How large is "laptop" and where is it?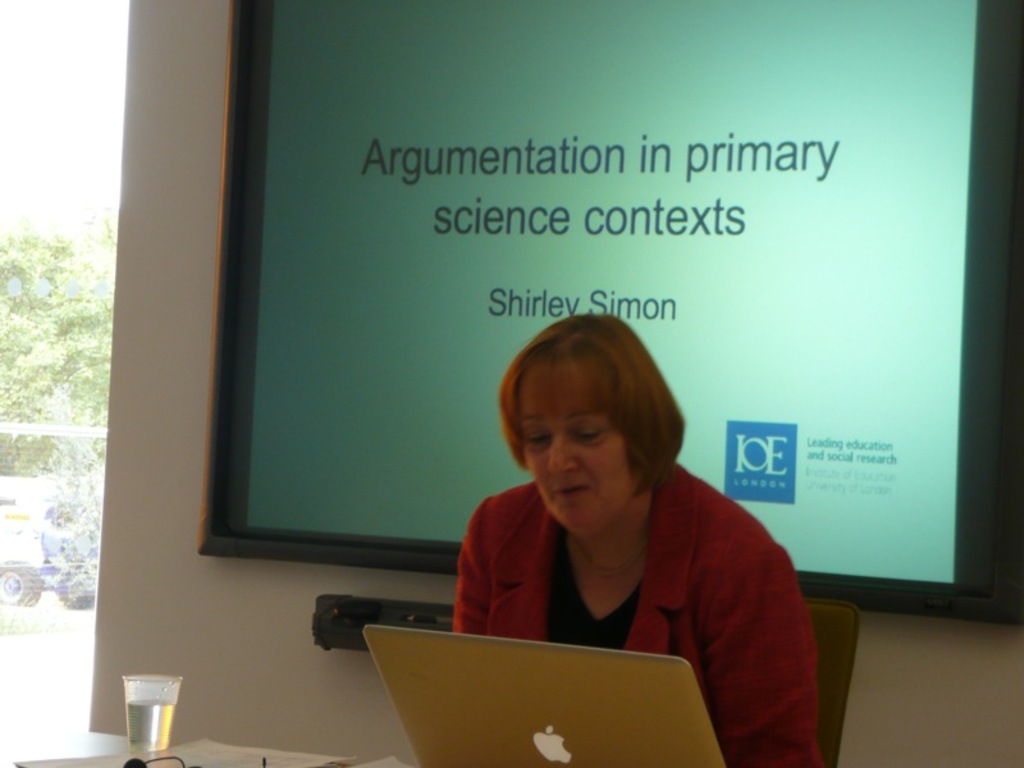
Bounding box: l=337, t=623, r=758, b=763.
